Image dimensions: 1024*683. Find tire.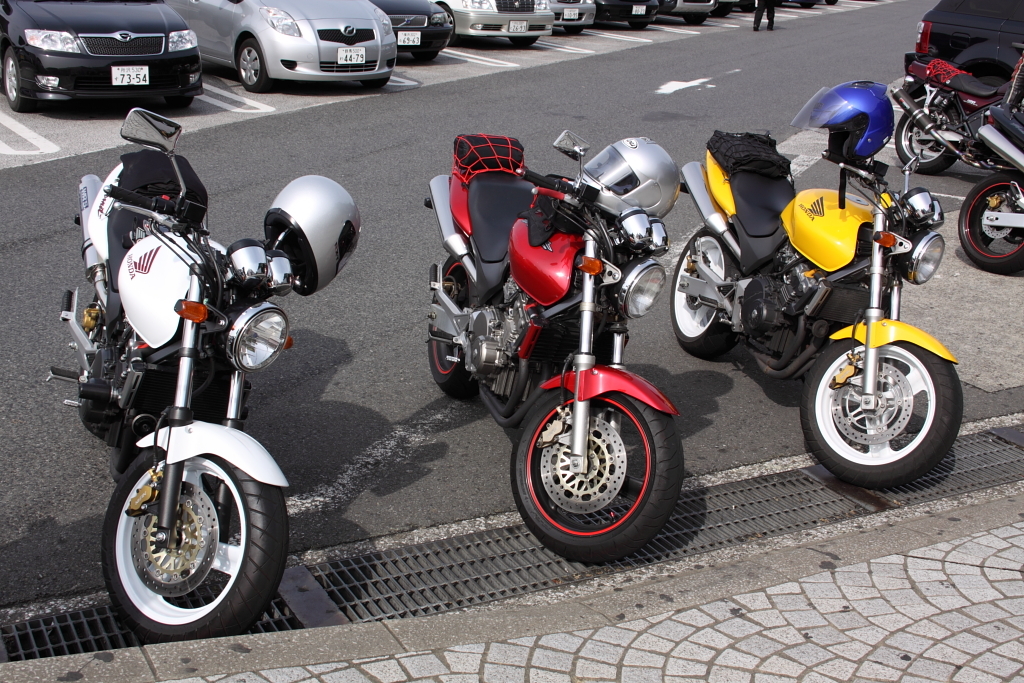
[420,52,439,62].
